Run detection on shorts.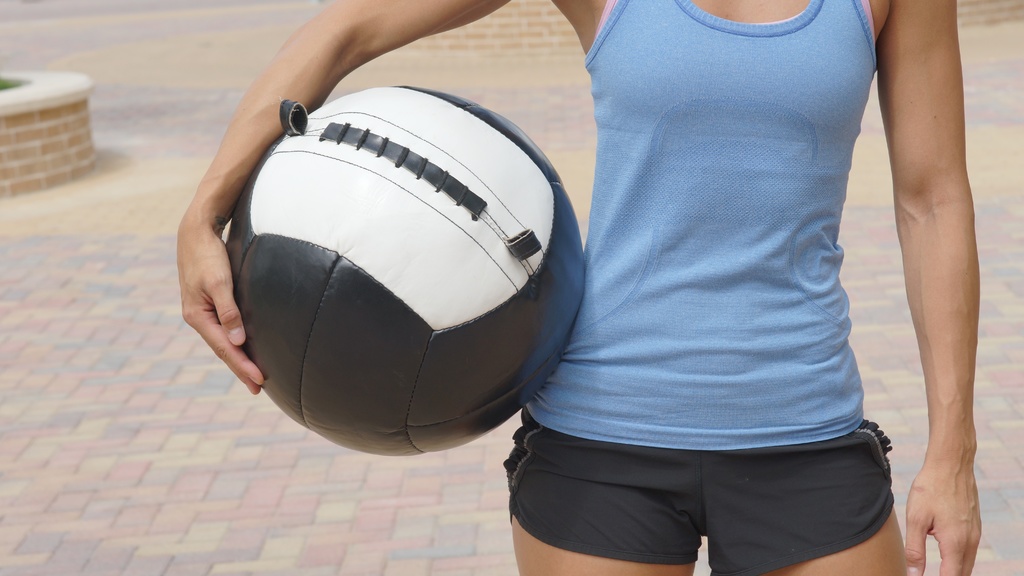
Result: <box>486,411,938,572</box>.
